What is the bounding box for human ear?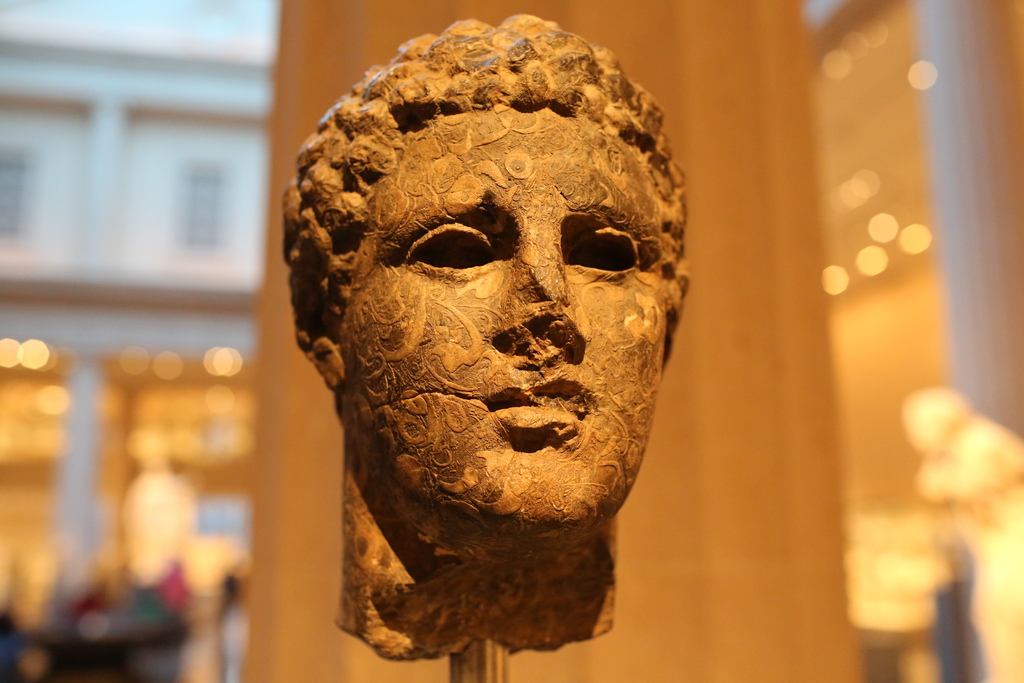
pyautogui.locateOnScreen(658, 272, 685, 370).
